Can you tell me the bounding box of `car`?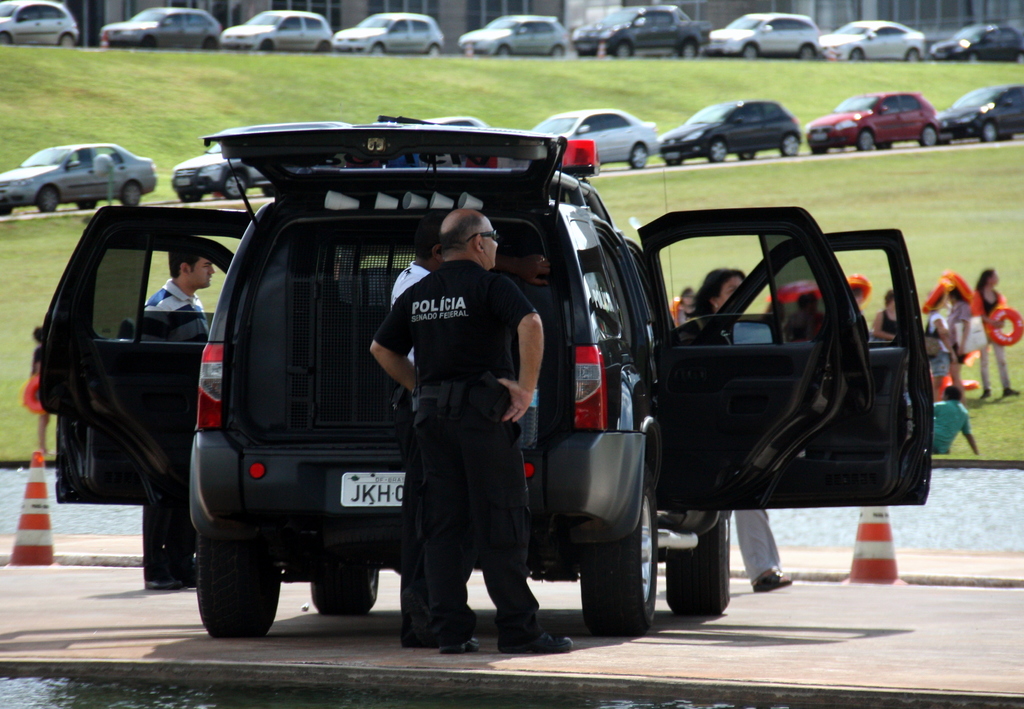
938, 87, 1023, 137.
